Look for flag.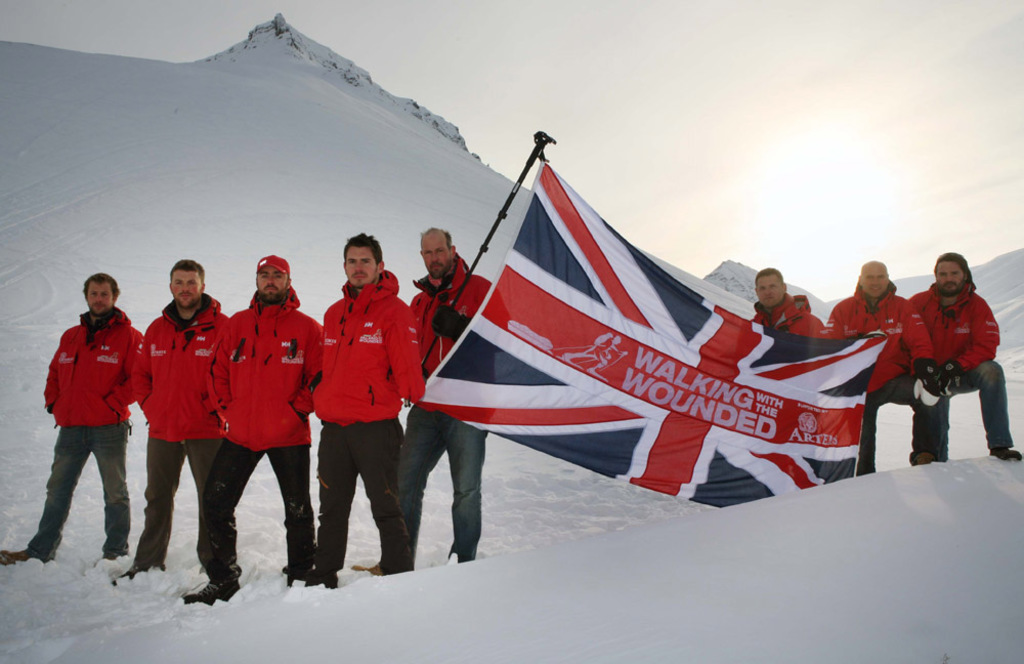
Found: 423:133:897:523.
